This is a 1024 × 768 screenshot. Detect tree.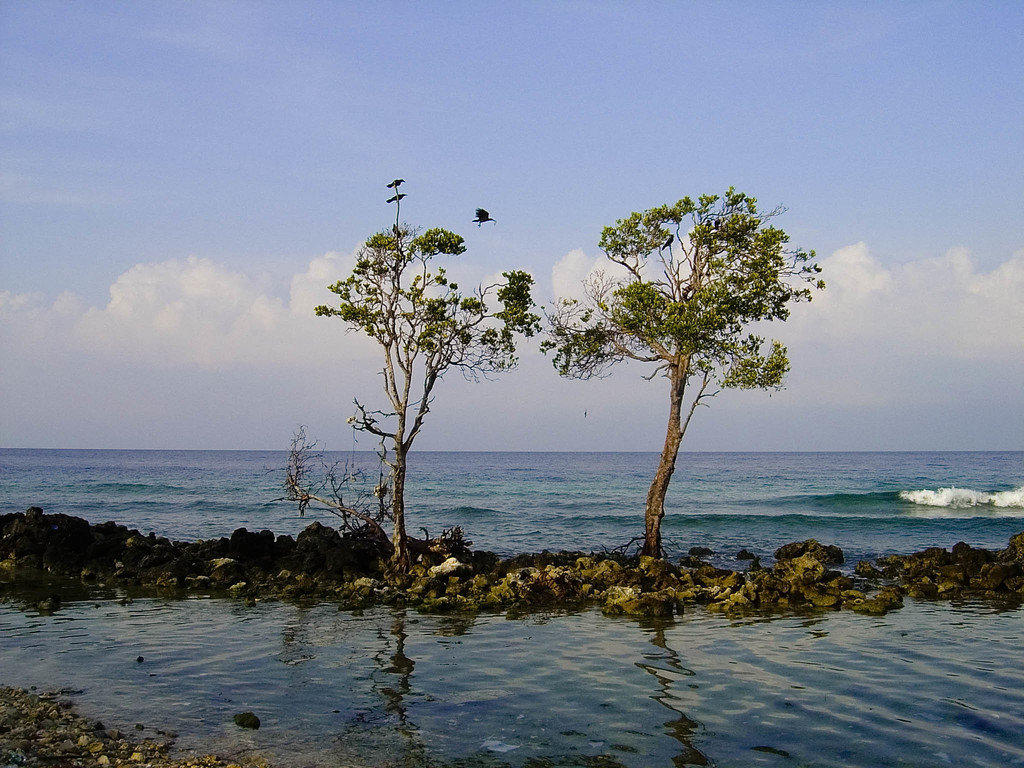
555, 149, 812, 579.
